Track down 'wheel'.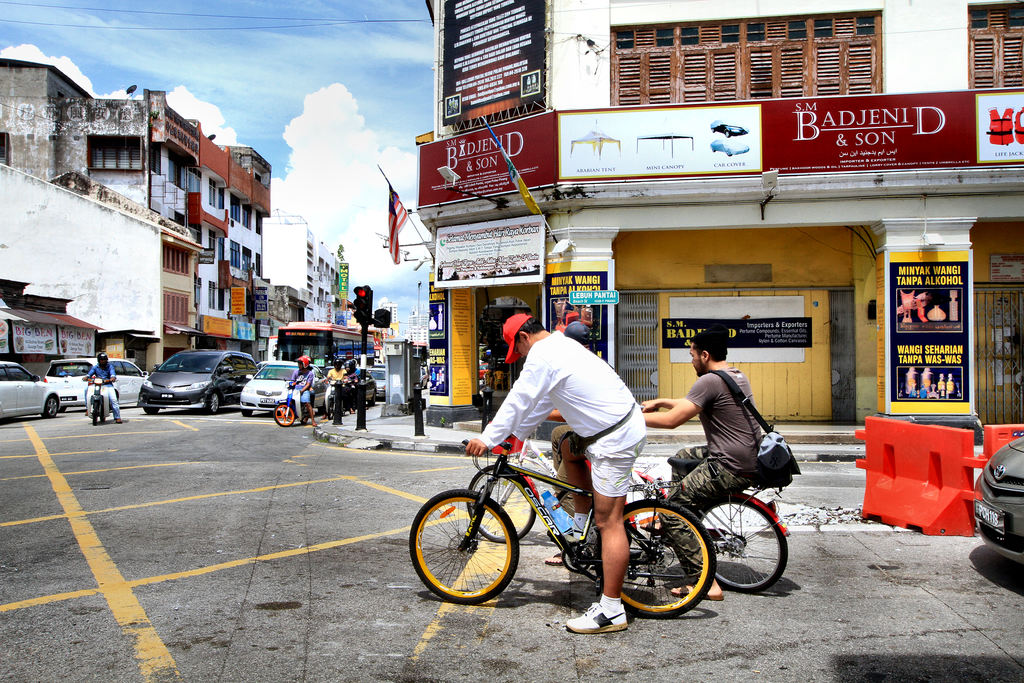
Tracked to bbox(325, 396, 334, 418).
